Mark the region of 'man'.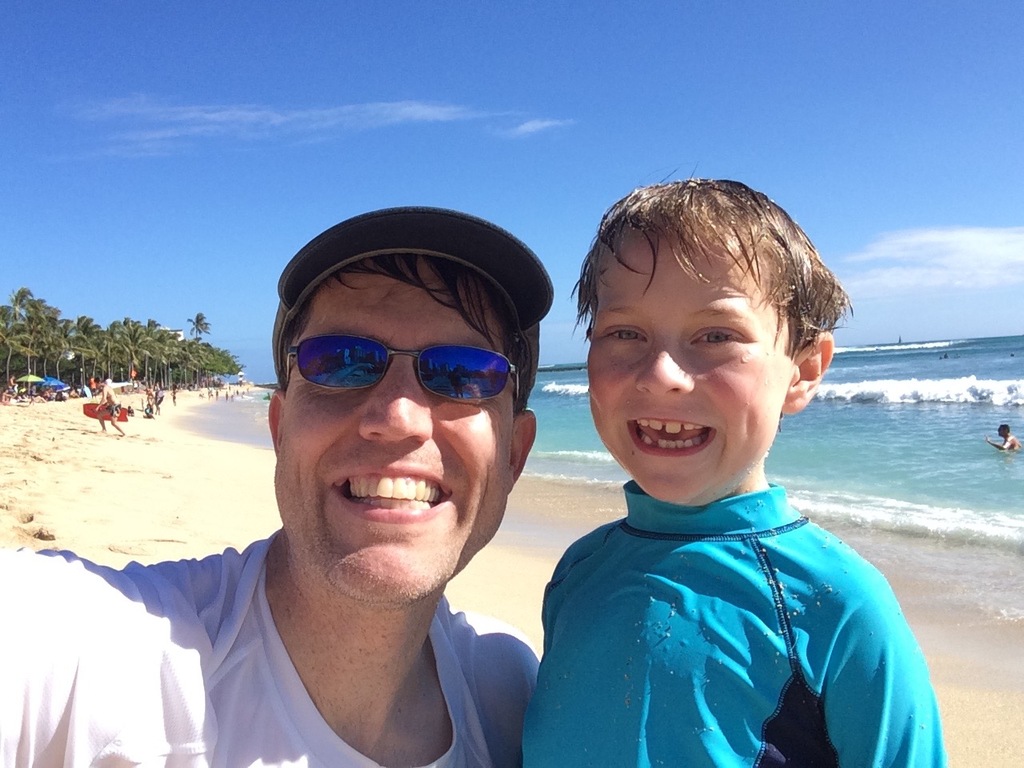
Region: (90,372,130,441).
